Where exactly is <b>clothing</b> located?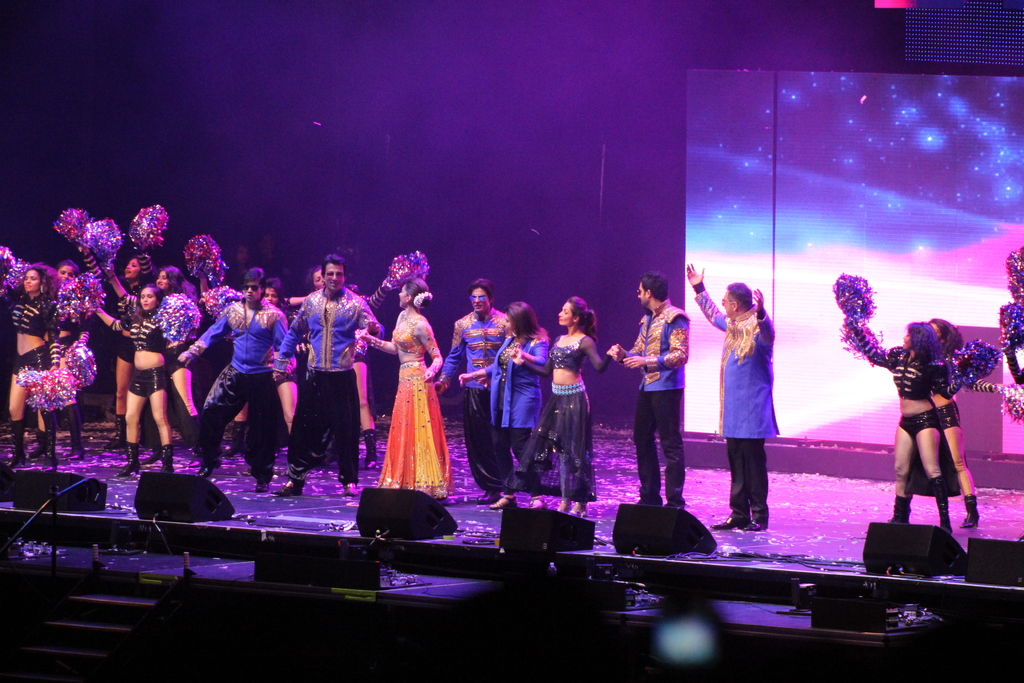
Its bounding box is Rect(725, 439, 781, 520).
